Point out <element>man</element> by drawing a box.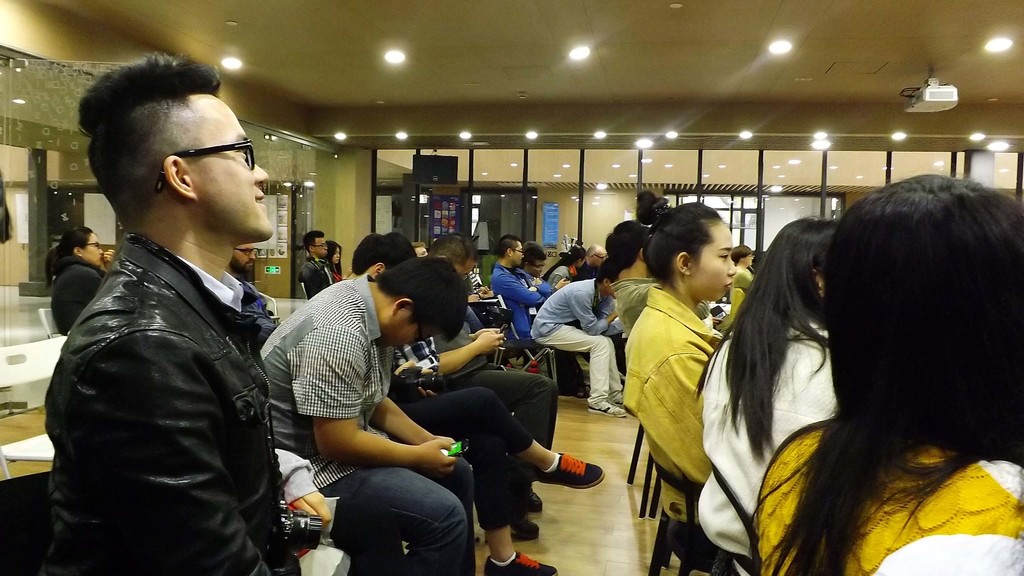
(41, 50, 302, 575).
